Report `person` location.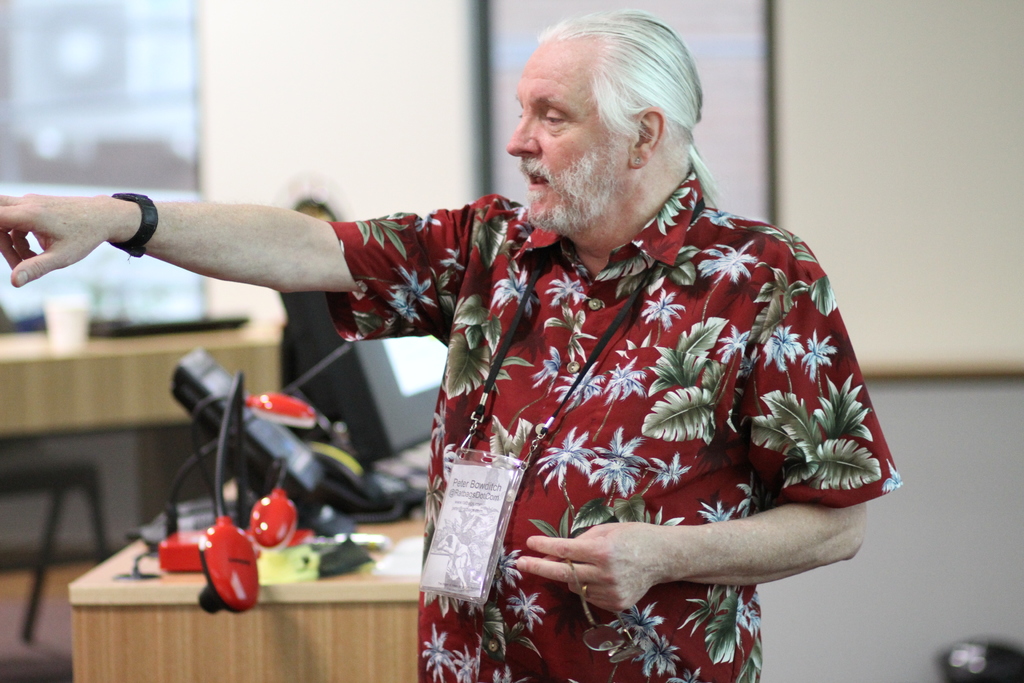
Report: (0,8,902,682).
